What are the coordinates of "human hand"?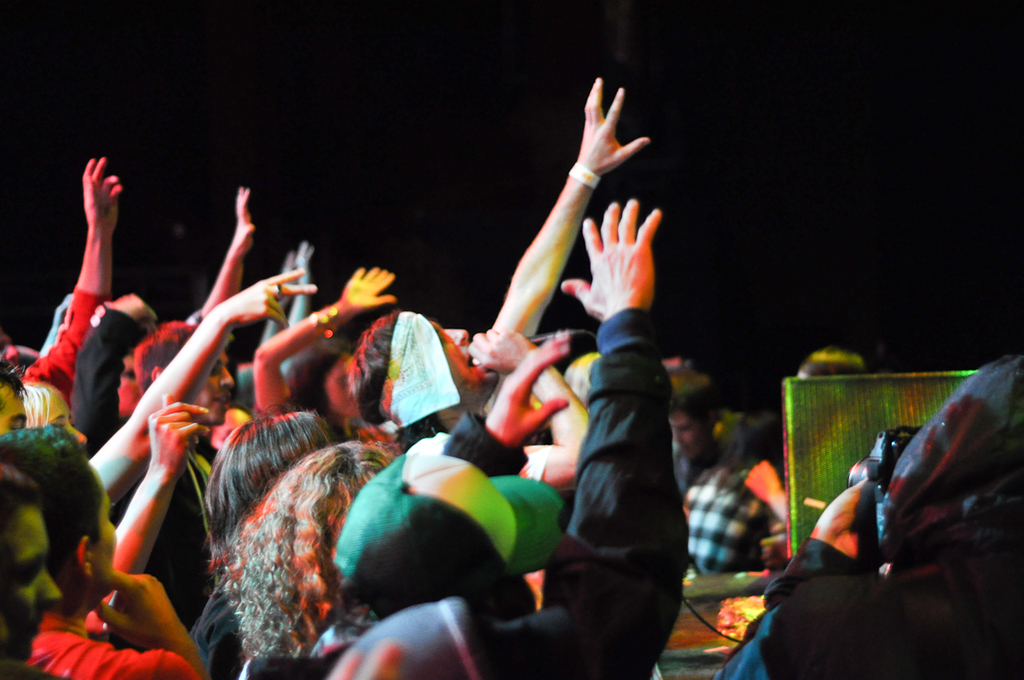
x1=325, y1=640, x2=404, y2=679.
